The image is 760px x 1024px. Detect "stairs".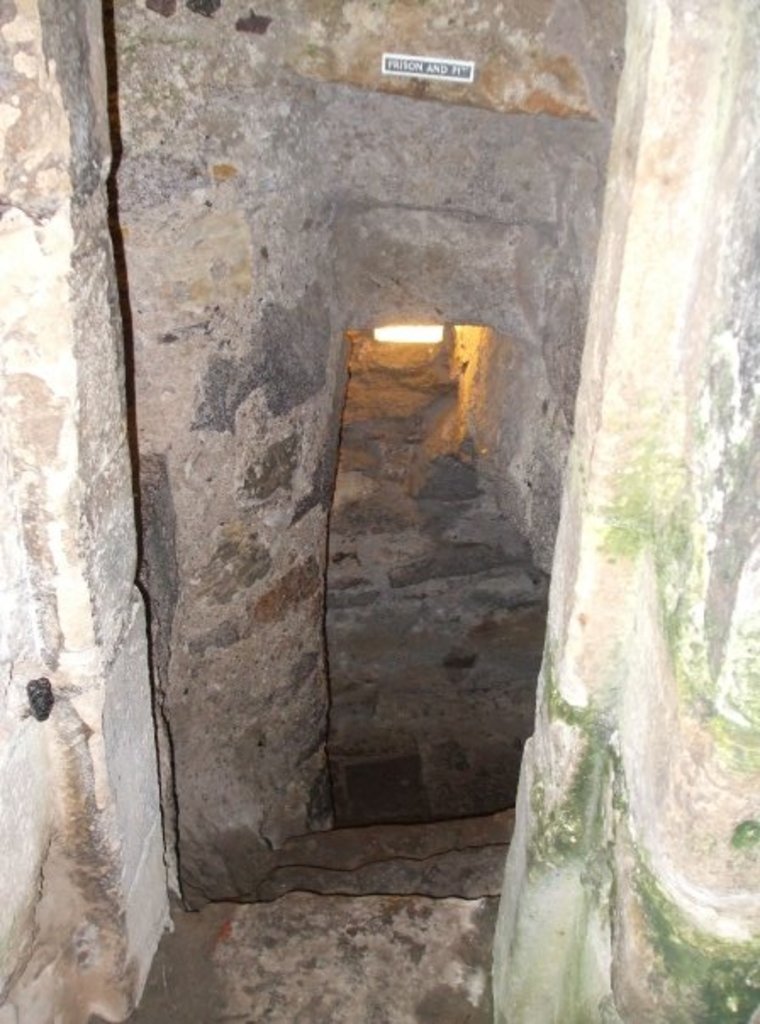
Detection: [x1=136, y1=341, x2=555, y2=1022].
